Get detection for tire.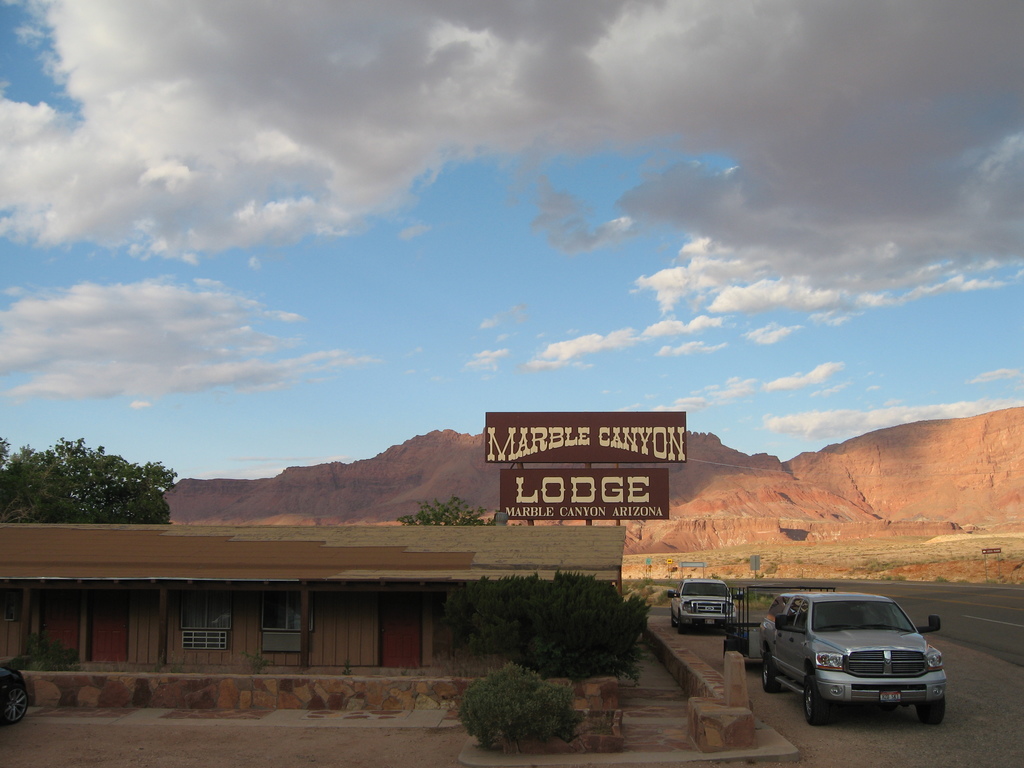
Detection: select_region(0, 687, 29, 723).
